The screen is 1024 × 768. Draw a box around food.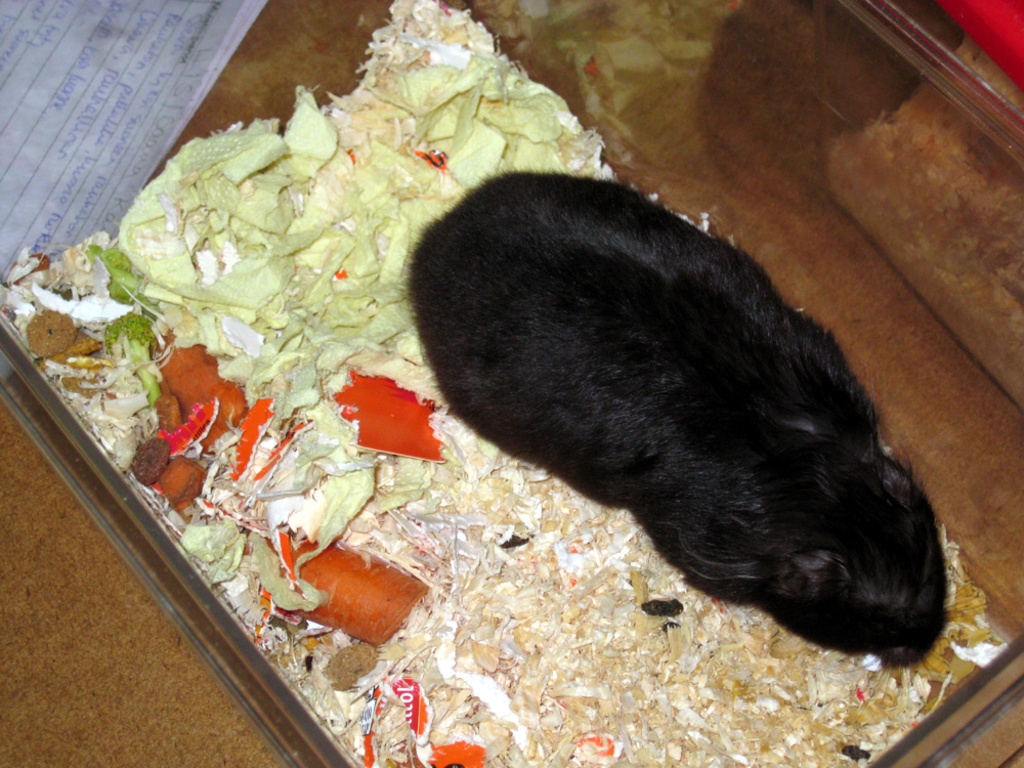
x1=0, y1=0, x2=999, y2=767.
